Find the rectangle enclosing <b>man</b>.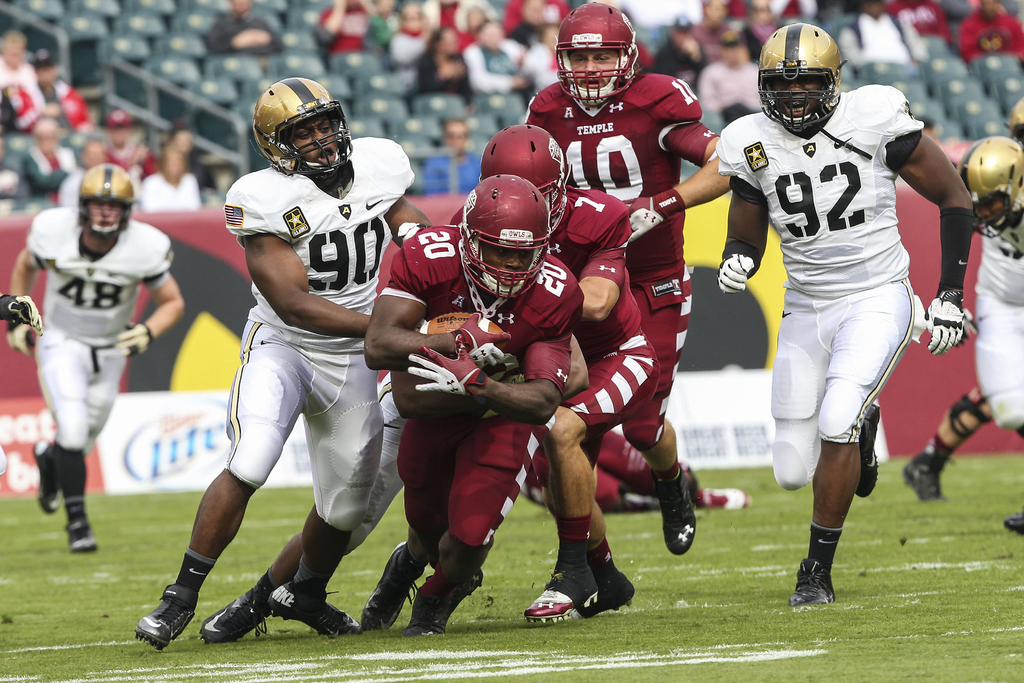
712:21:975:608.
